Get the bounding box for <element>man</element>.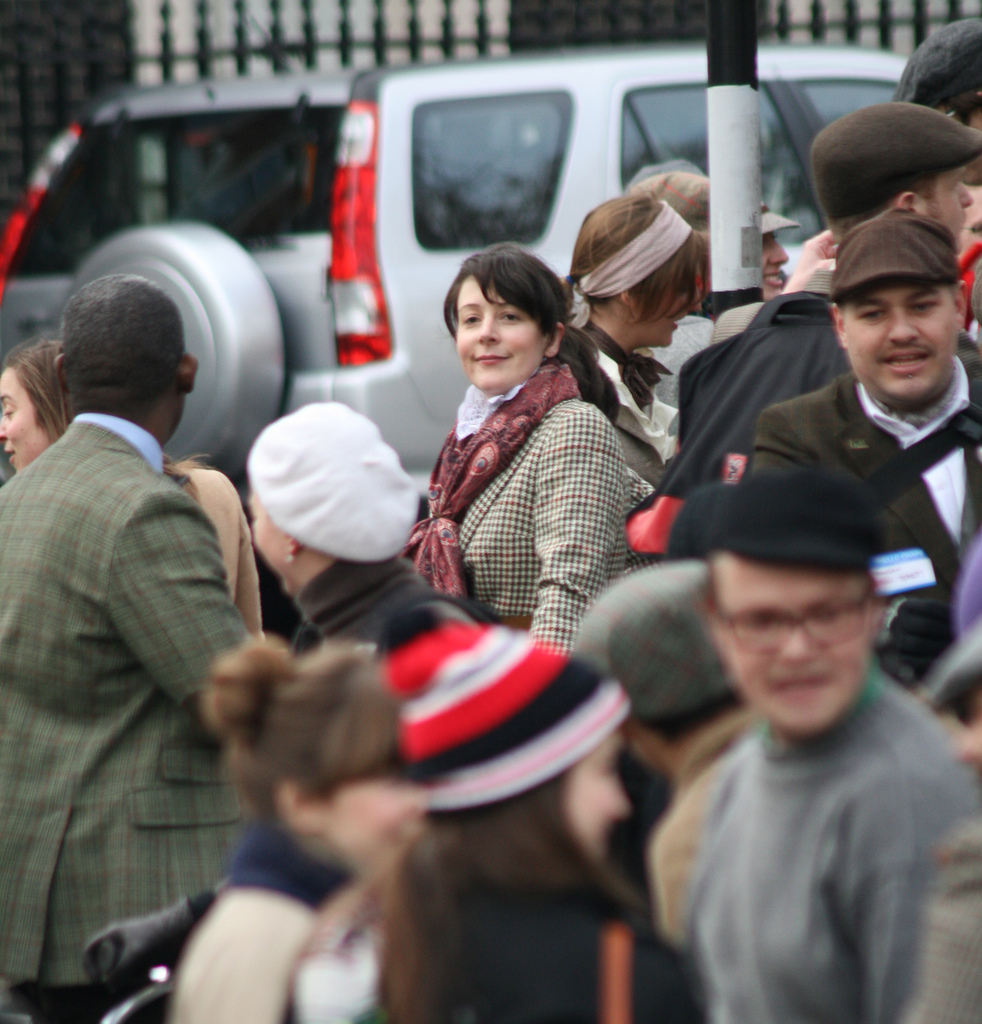
bbox(711, 101, 981, 412).
